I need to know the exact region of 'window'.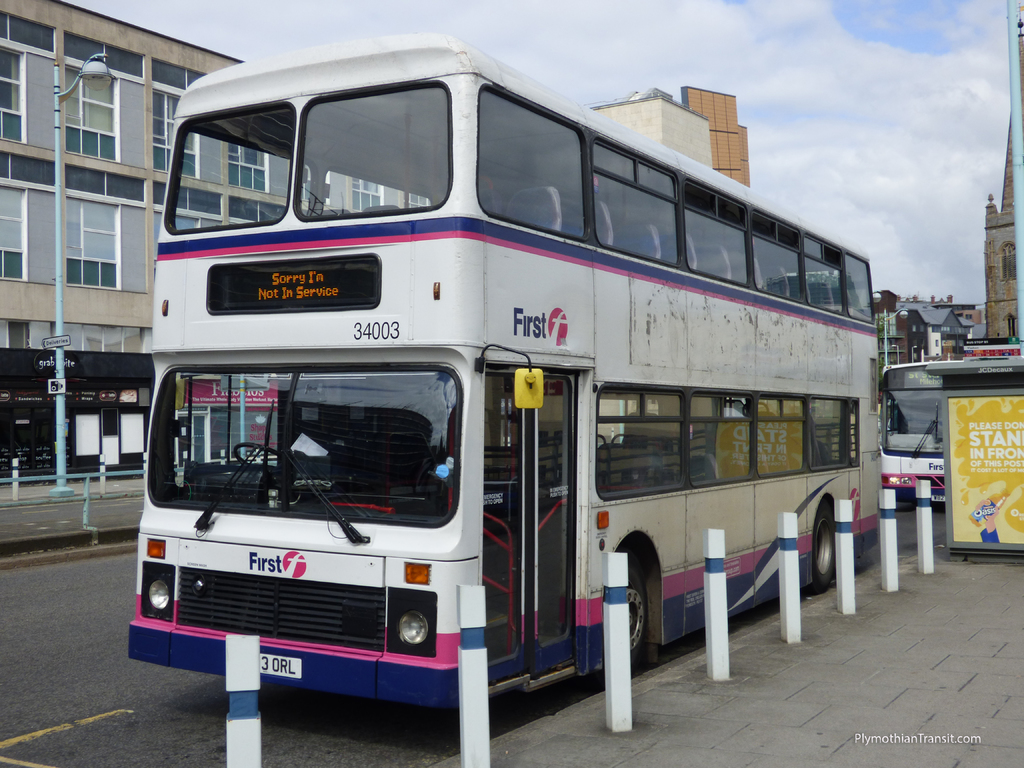
Region: x1=0, y1=188, x2=29, y2=285.
